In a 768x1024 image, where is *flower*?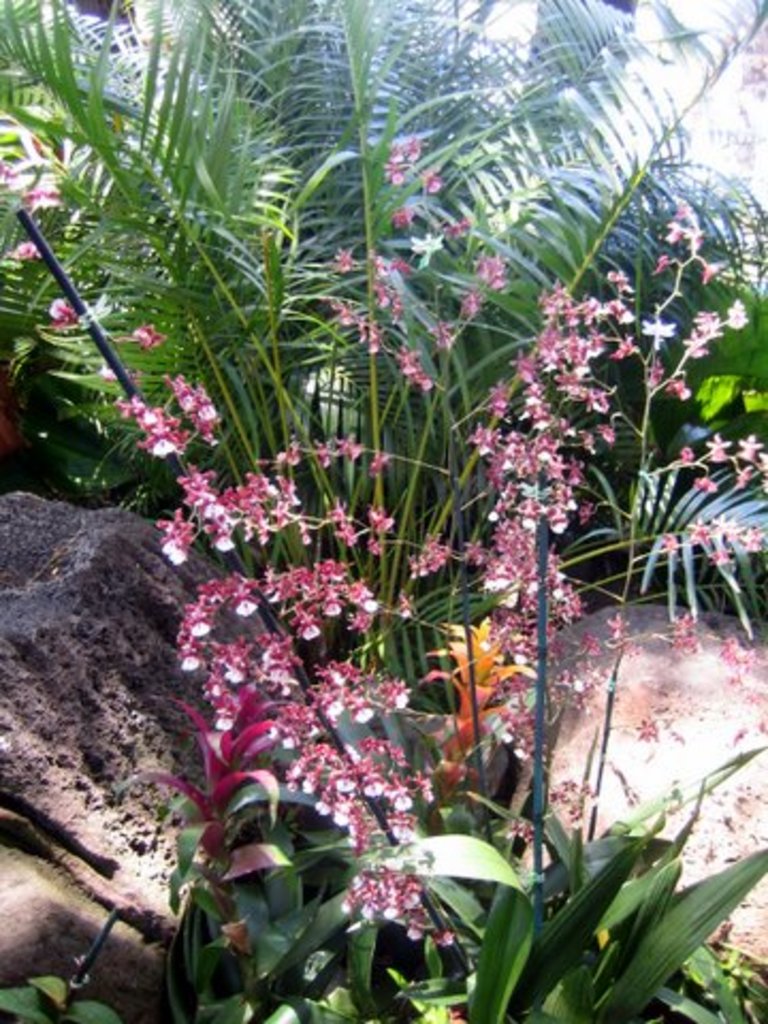
locate(0, 139, 766, 945).
